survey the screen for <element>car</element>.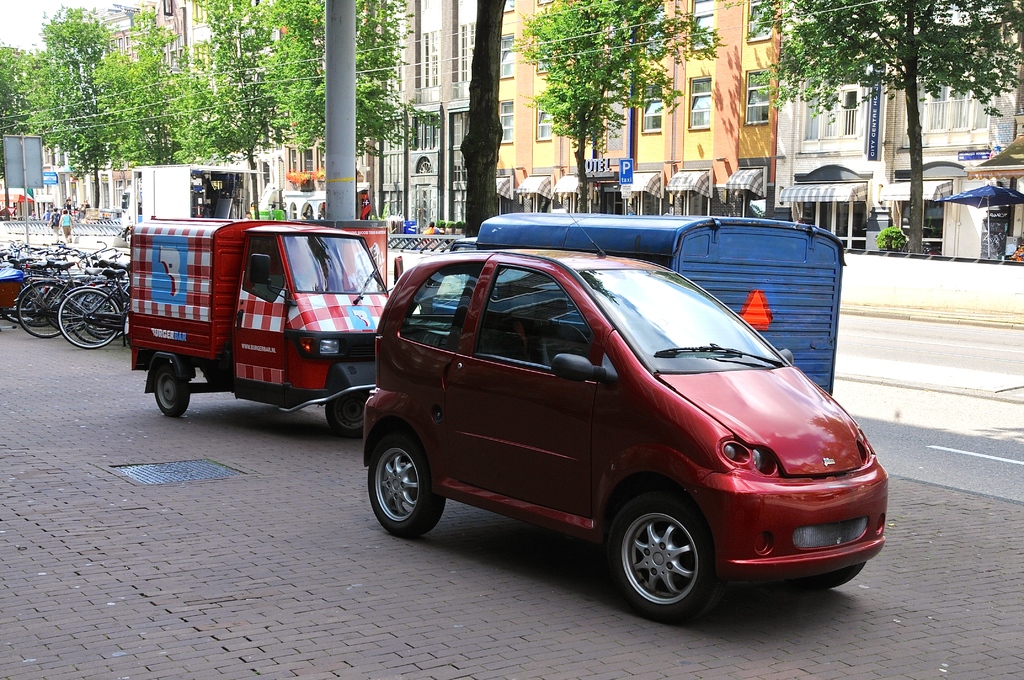
Survey found: (353, 229, 897, 622).
